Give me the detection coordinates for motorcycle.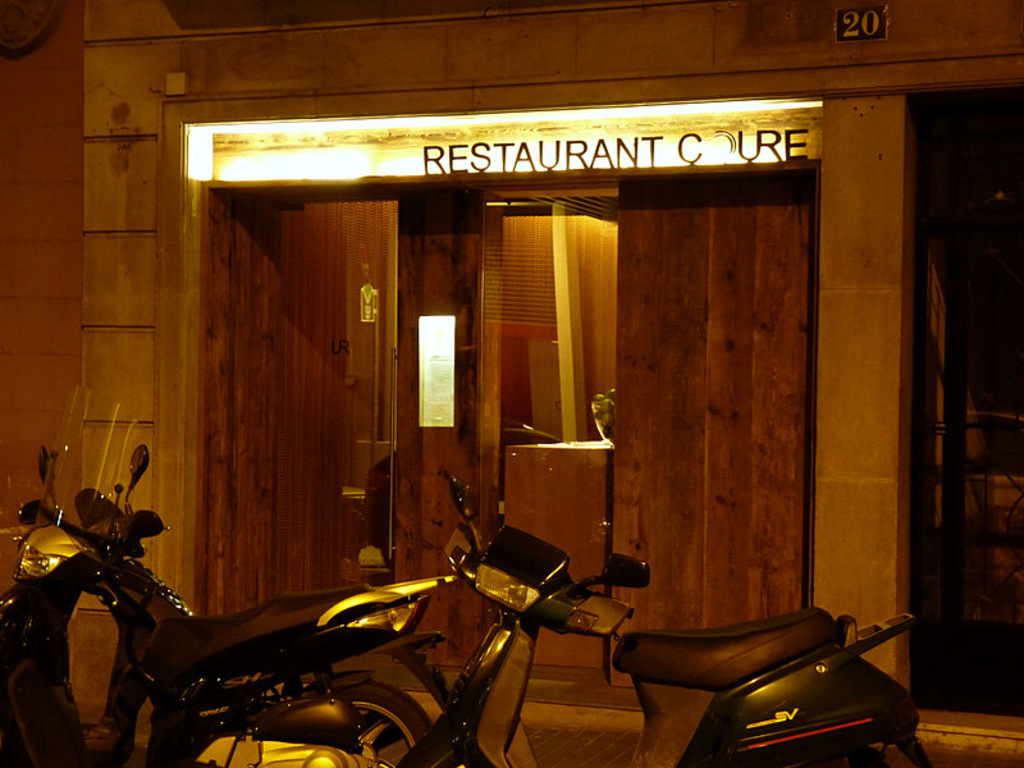
box(390, 486, 948, 767).
